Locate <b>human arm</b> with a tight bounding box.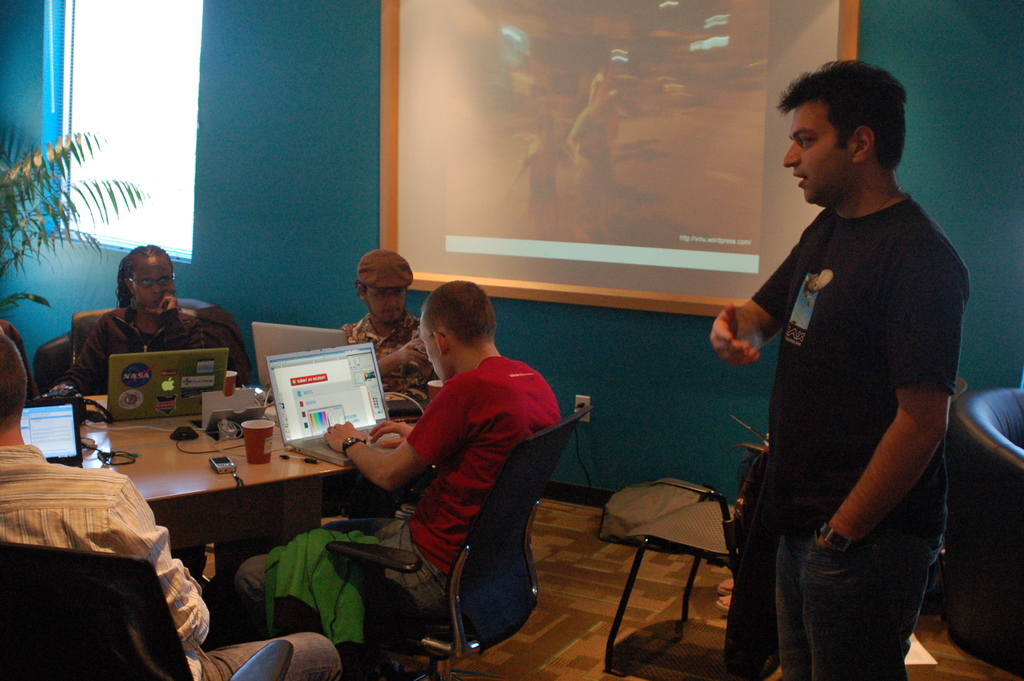
bbox=(45, 315, 99, 400).
